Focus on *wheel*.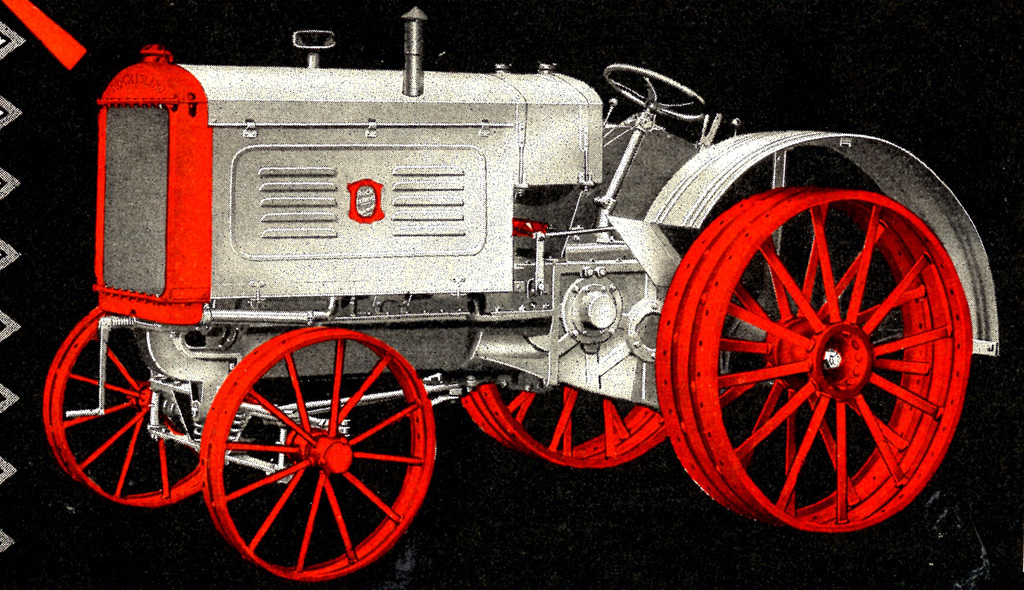
Focused at x1=458 y1=382 x2=721 y2=473.
